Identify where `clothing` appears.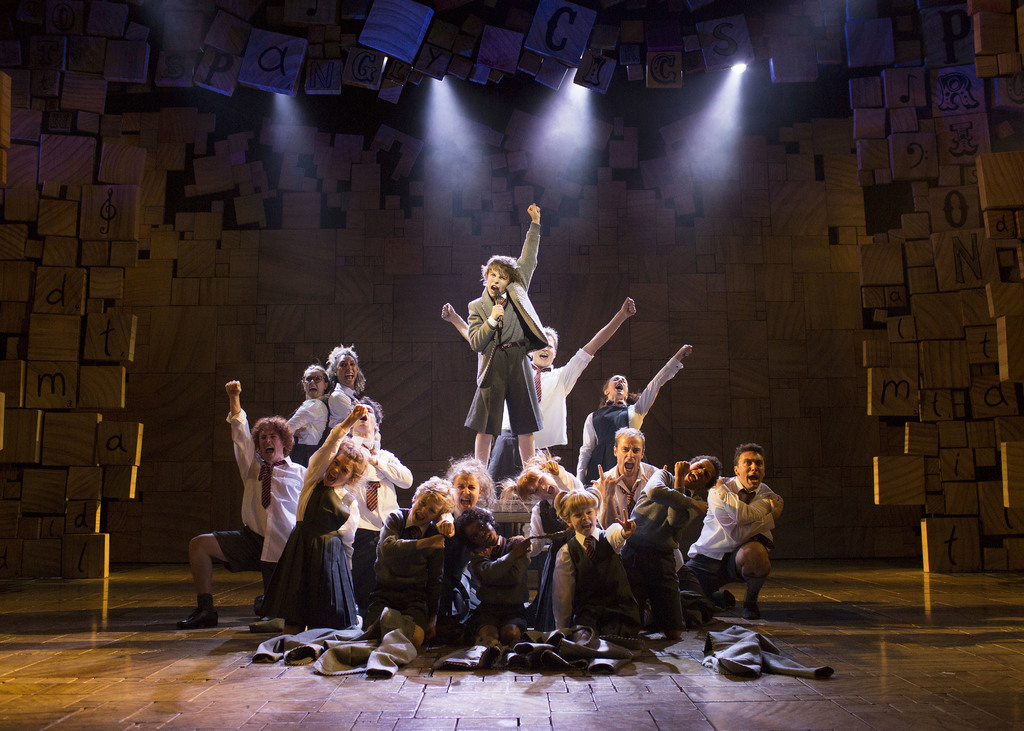
Appears at (left=579, top=464, right=648, bottom=534).
